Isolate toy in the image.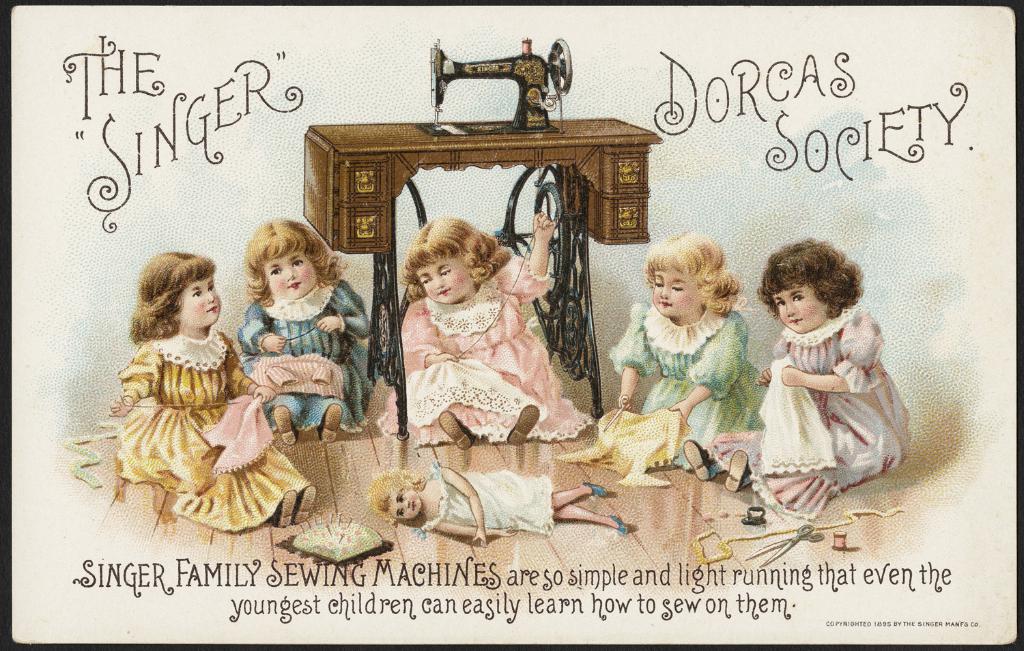
Isolated region: detection(232, 212, 388, 452).
